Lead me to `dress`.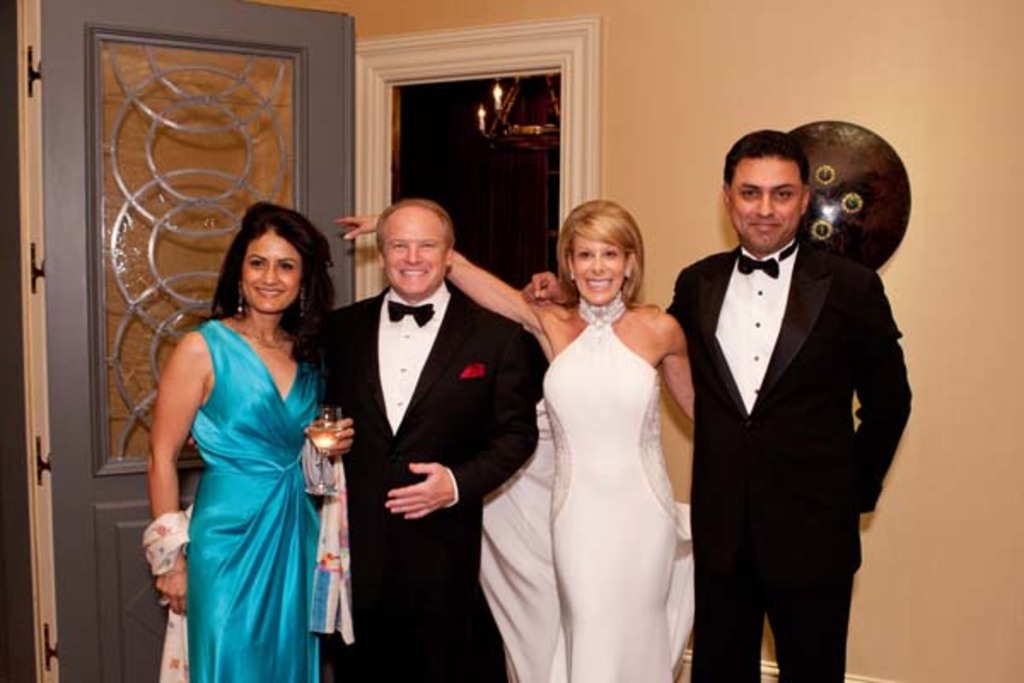
Lead to l=478, t=290, r=703, b=681.
